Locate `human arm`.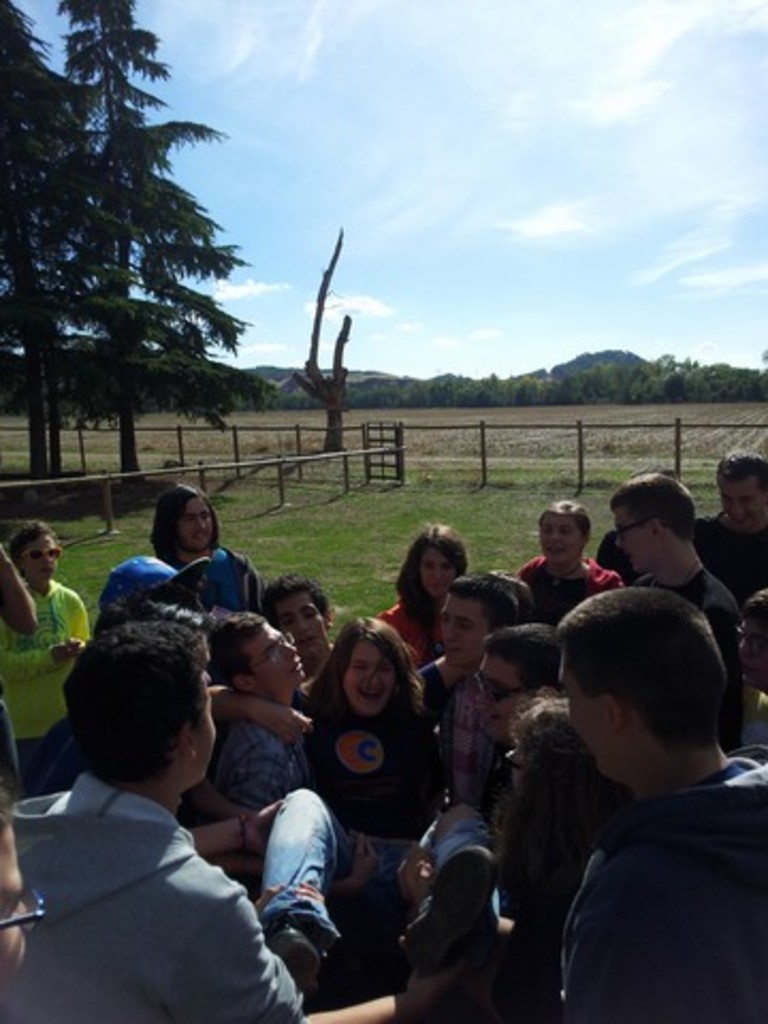
Bounding box: 188, 672, 316, 732.
